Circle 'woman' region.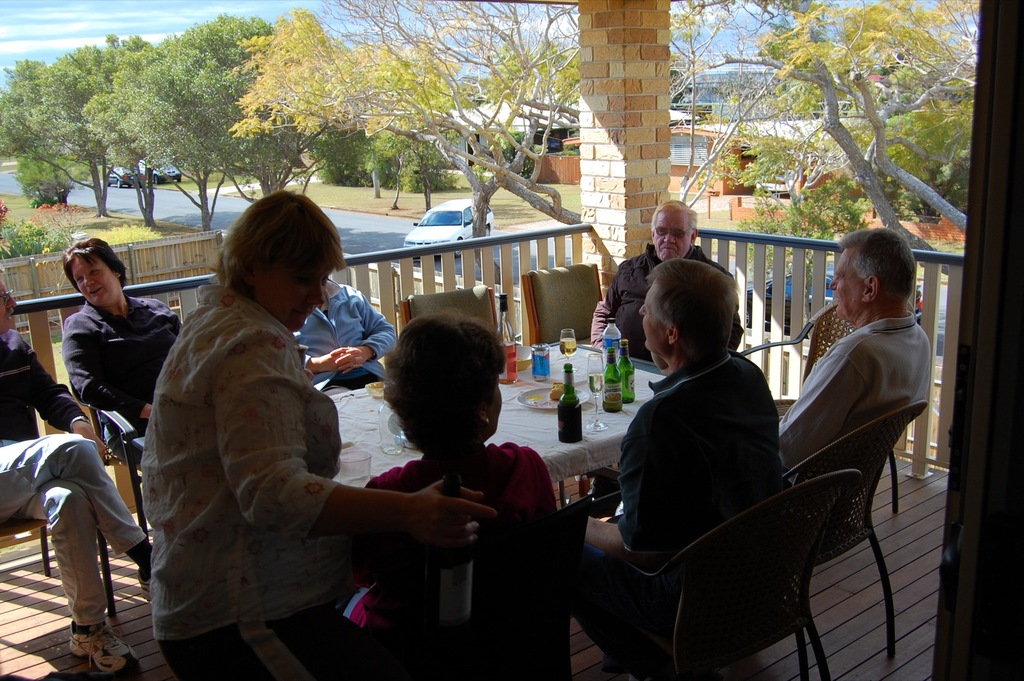
Region: (304, 311, 575, 680).
